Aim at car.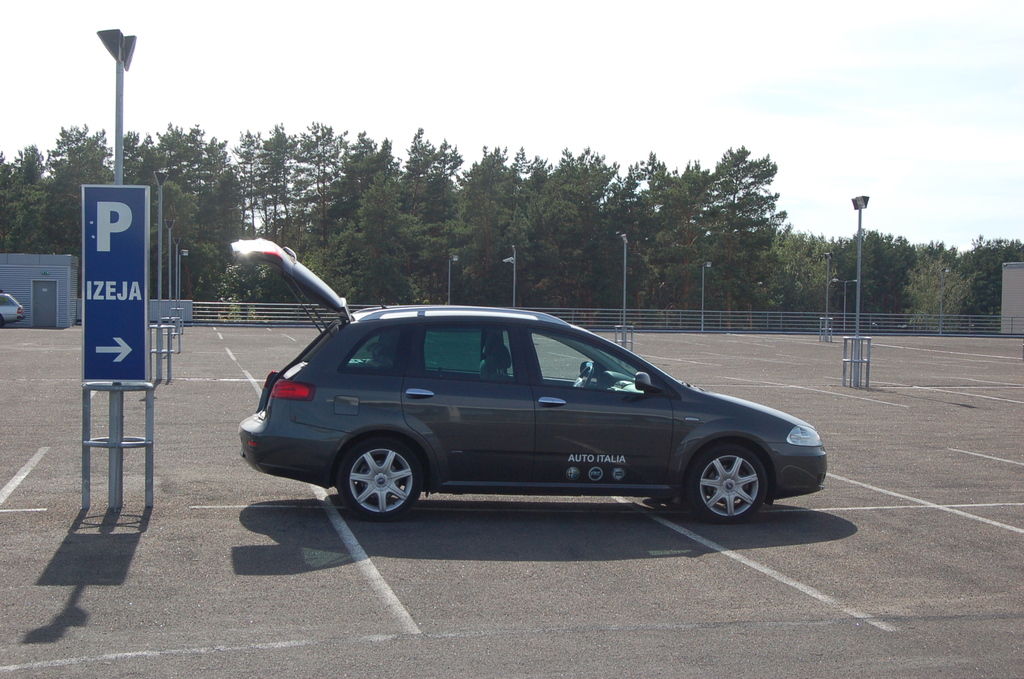
Aimed at [227,234,831,518].
